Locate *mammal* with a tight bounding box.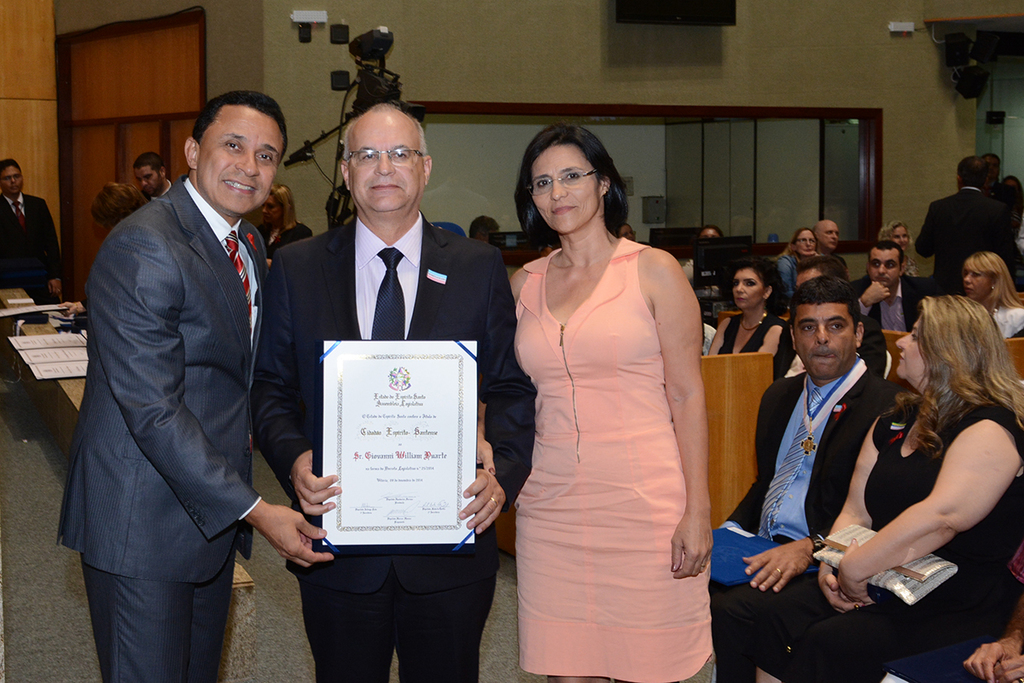
[852, 237, 938, 330].
